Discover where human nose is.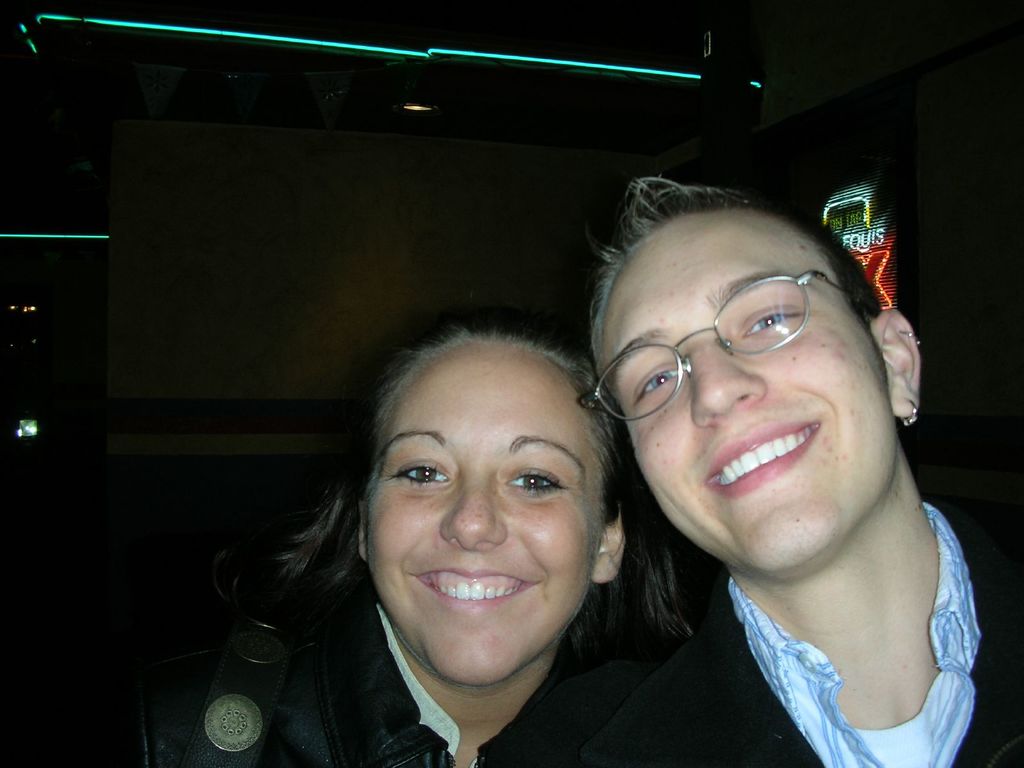
Discovered at 436/459/510/556.
